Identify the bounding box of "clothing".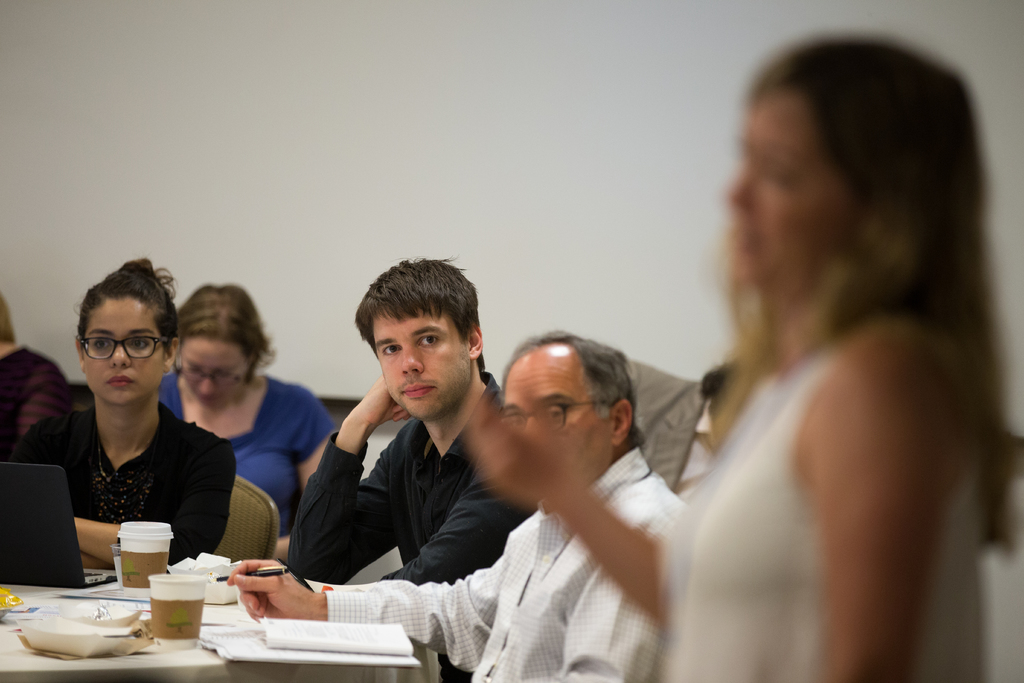
<region>651, 336, 984, 682</region>.
